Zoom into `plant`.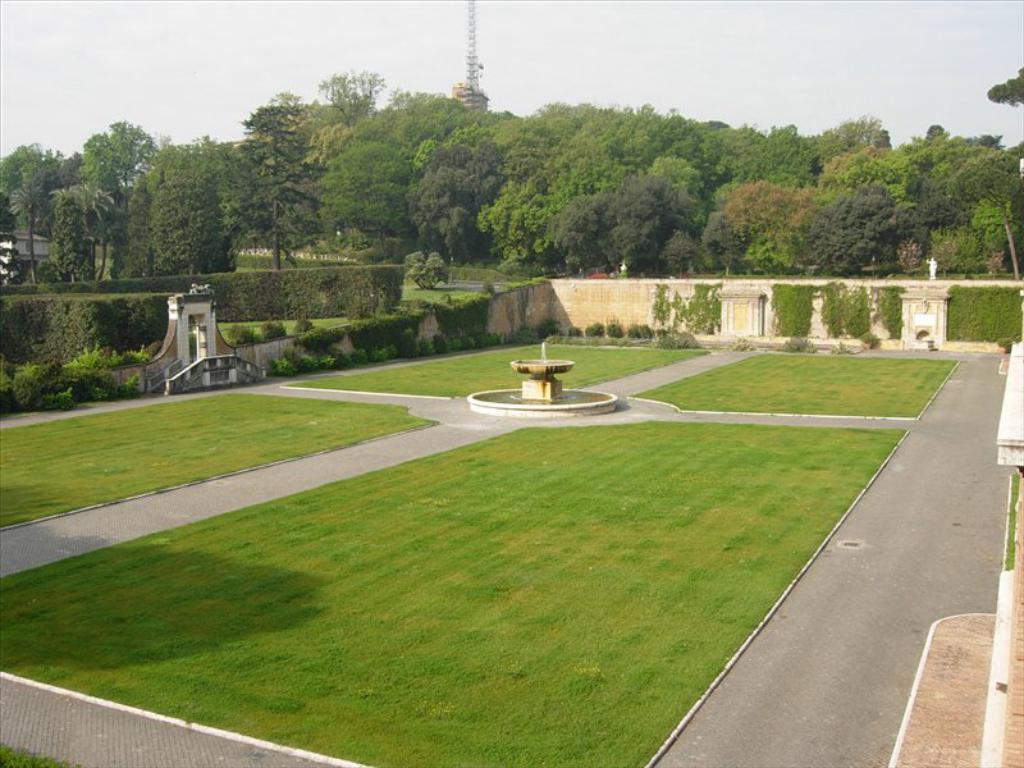
Zoom target: <box>608,324,623,339</box>.
